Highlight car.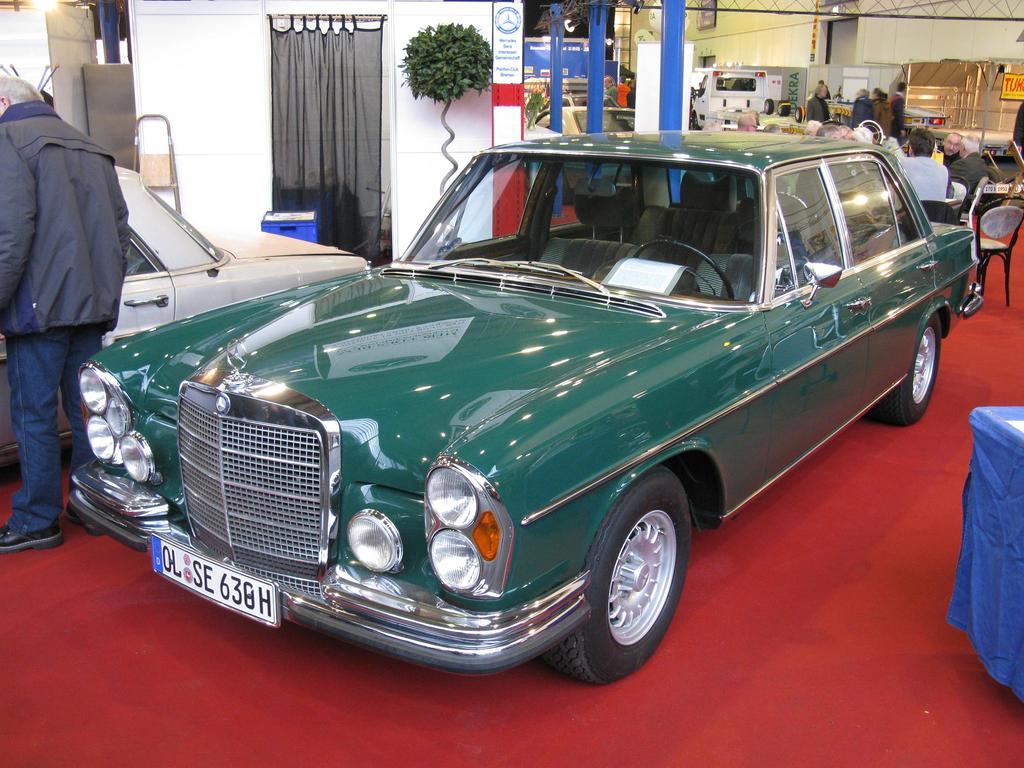
Highlighted region: region(82, 139, 985, 681).
